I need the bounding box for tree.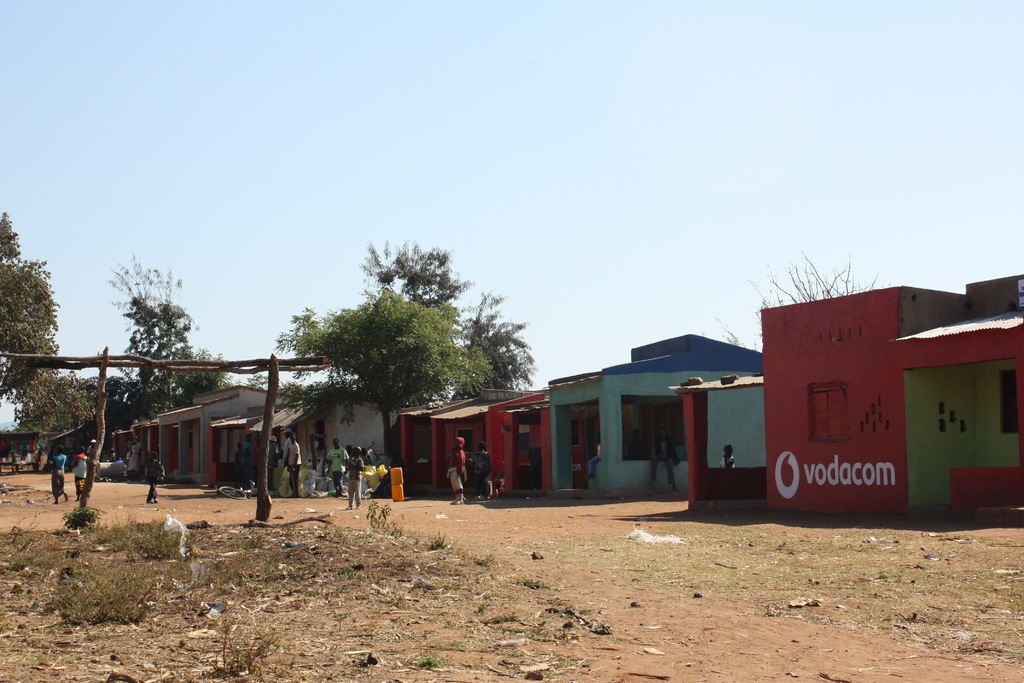
Here it is: <box>719,257,877,356</box>.
